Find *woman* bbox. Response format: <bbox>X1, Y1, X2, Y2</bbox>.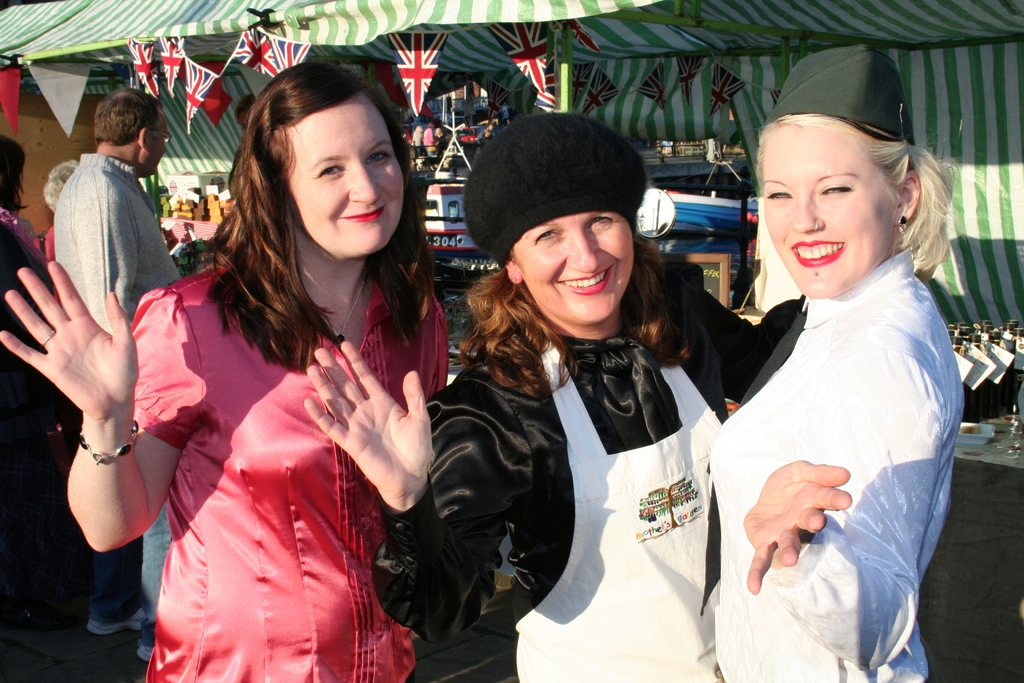
<bbox>703, 89, 963, 682</bbox>.
